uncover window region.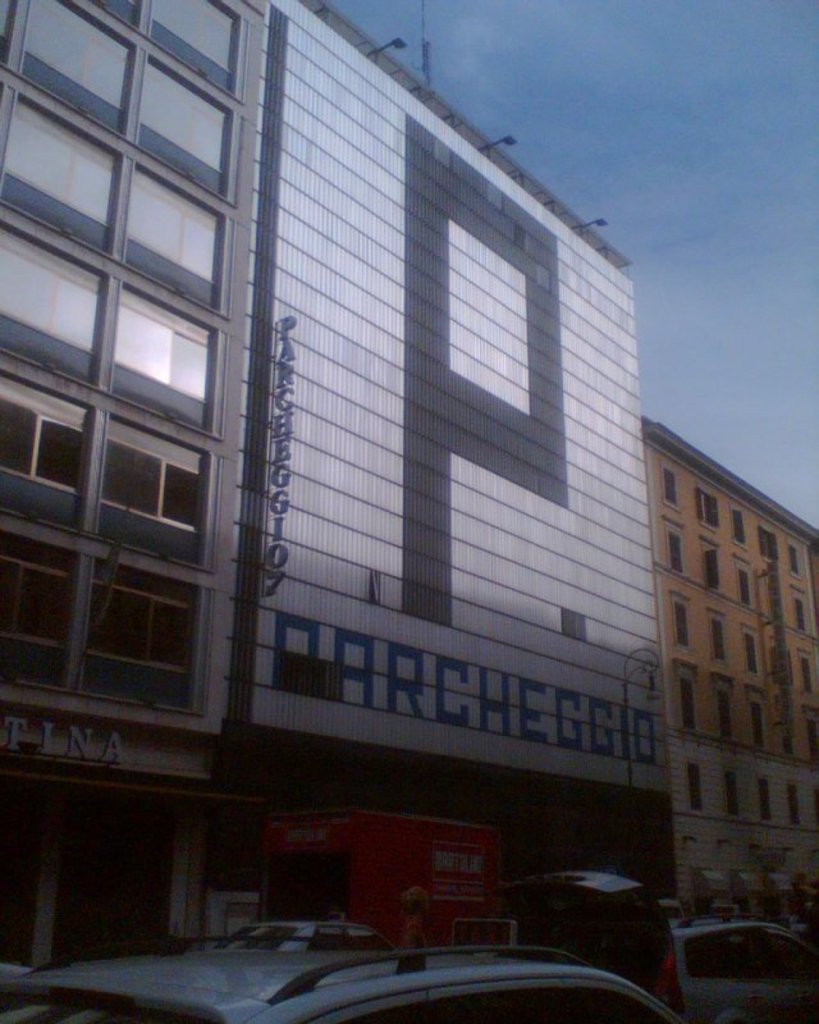
Uncovered: (x1=660, y1=468, x2=680, y2=502).
